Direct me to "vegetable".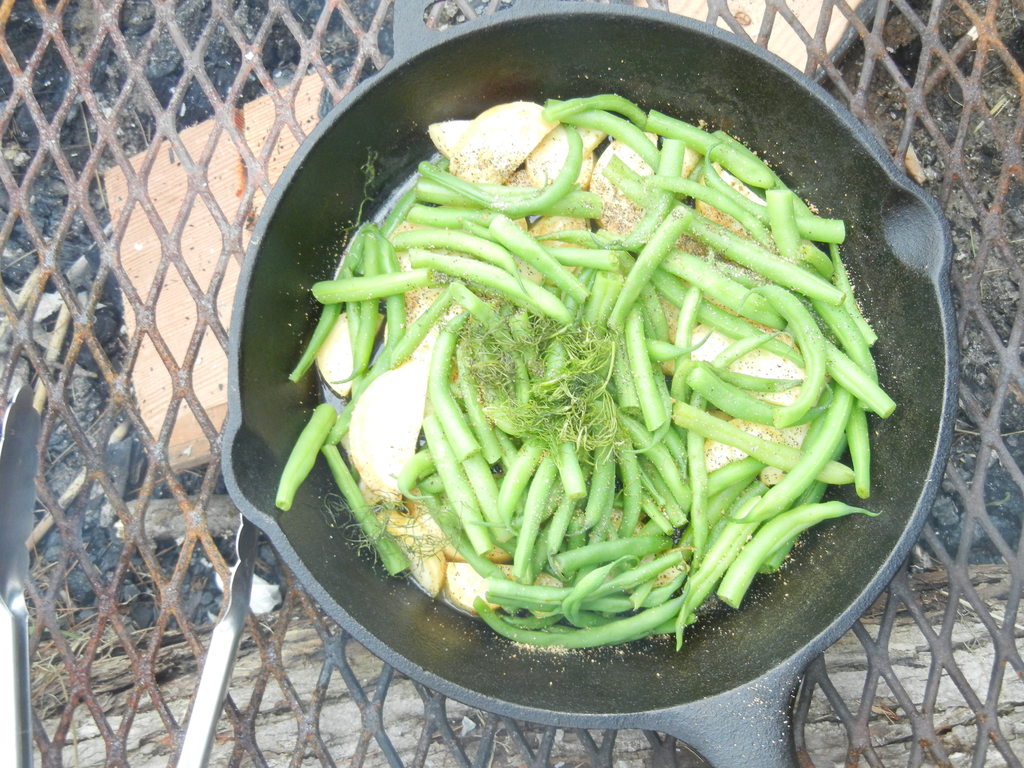
Direction: x1=273, y1=402, x2=333, y2=510.
